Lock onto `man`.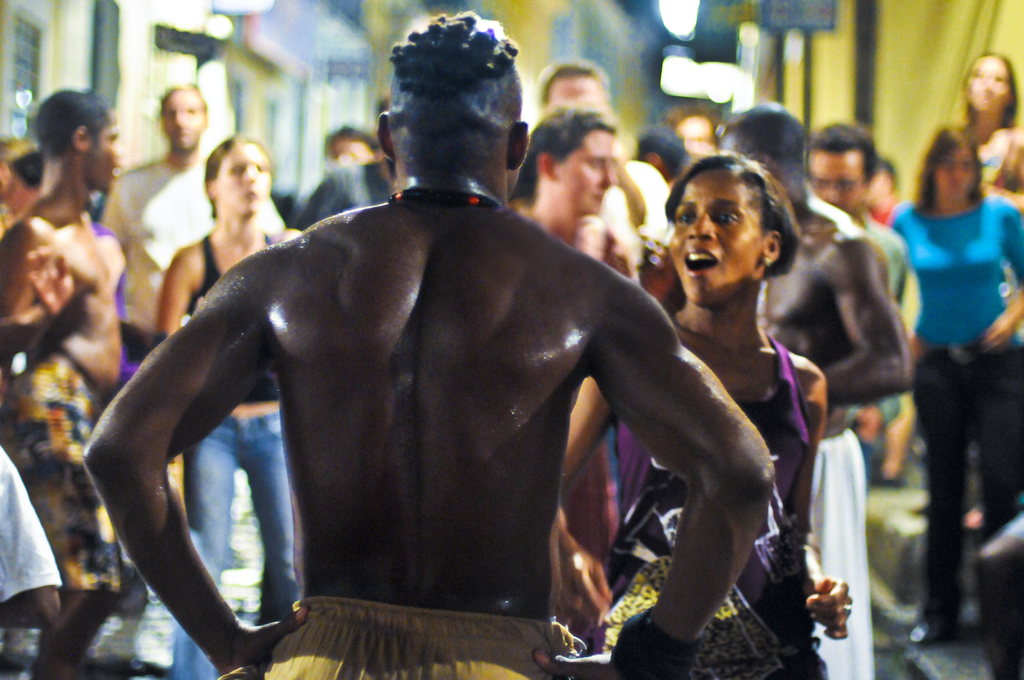
Locked: 0 75 150 679.
